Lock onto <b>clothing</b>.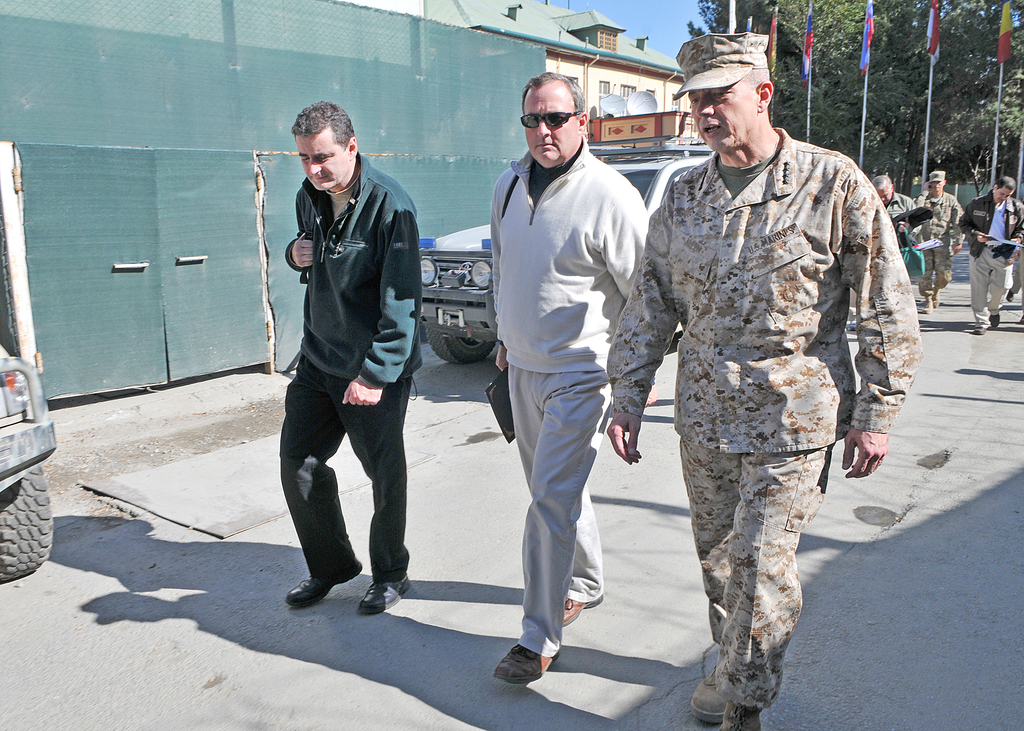
Locked: detection(883, 191, 915, 240).
